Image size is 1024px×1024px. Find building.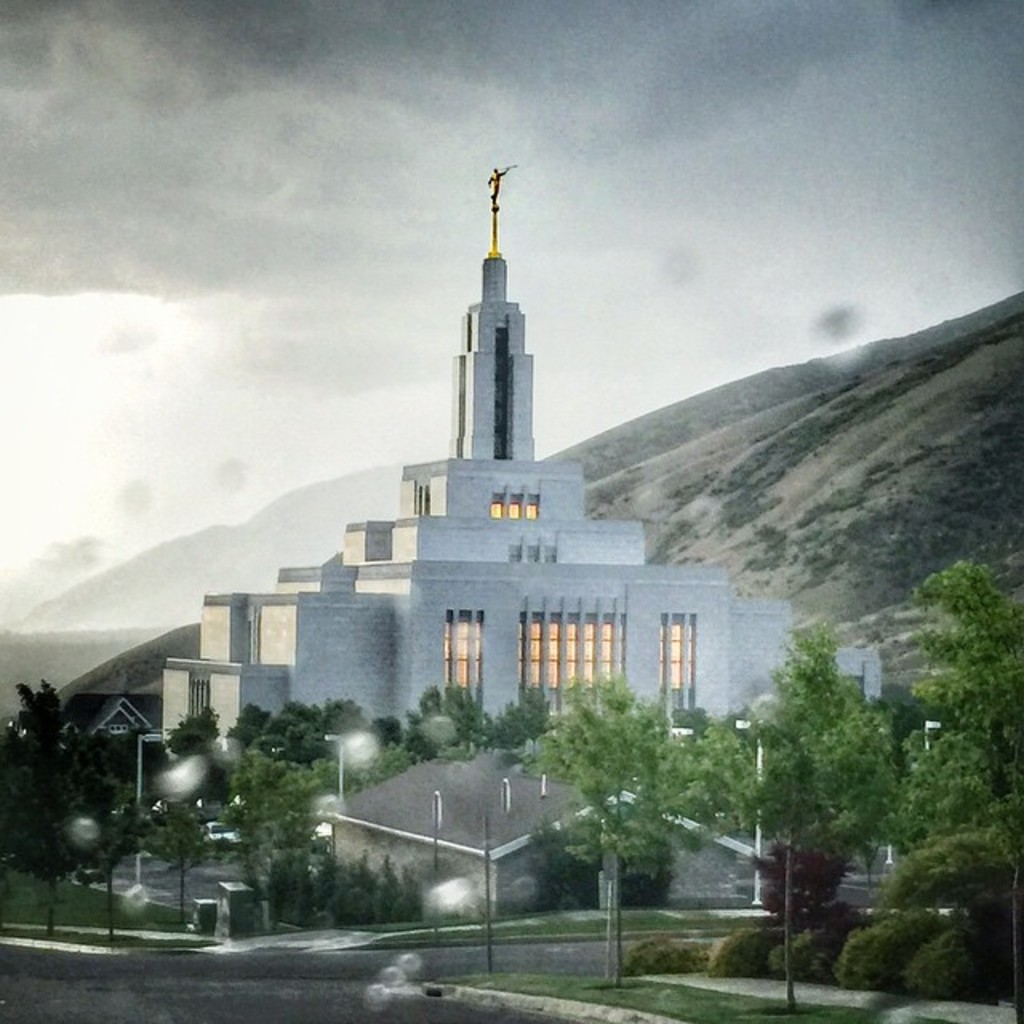
(x1=315, y1=741, x2=755, y2=930).
